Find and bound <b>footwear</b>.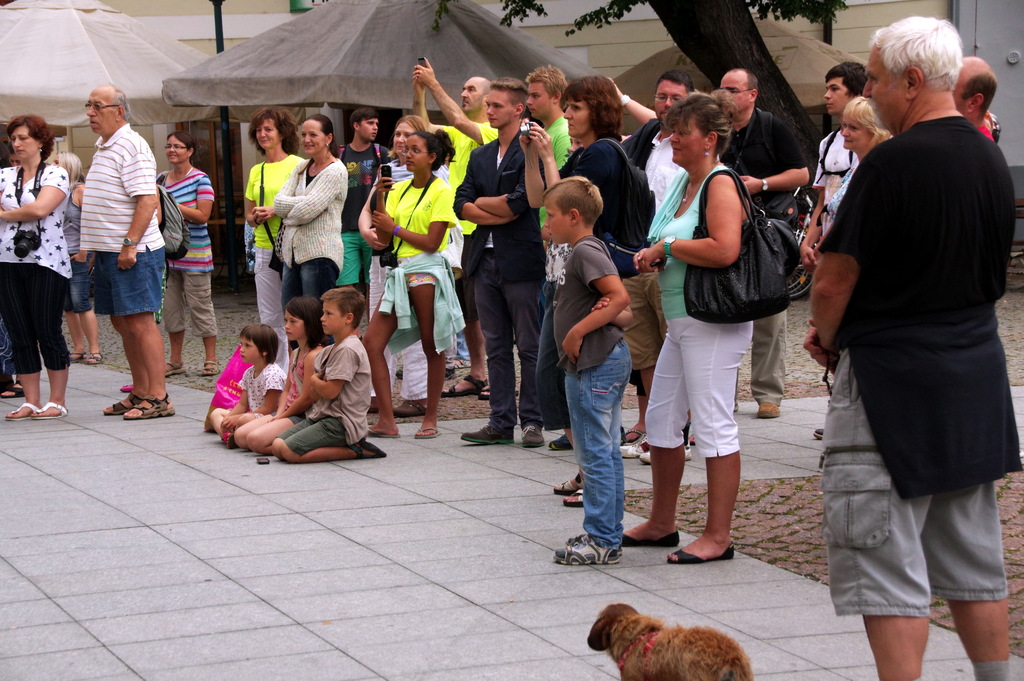
Bound: [546, 434, 571, 453].
